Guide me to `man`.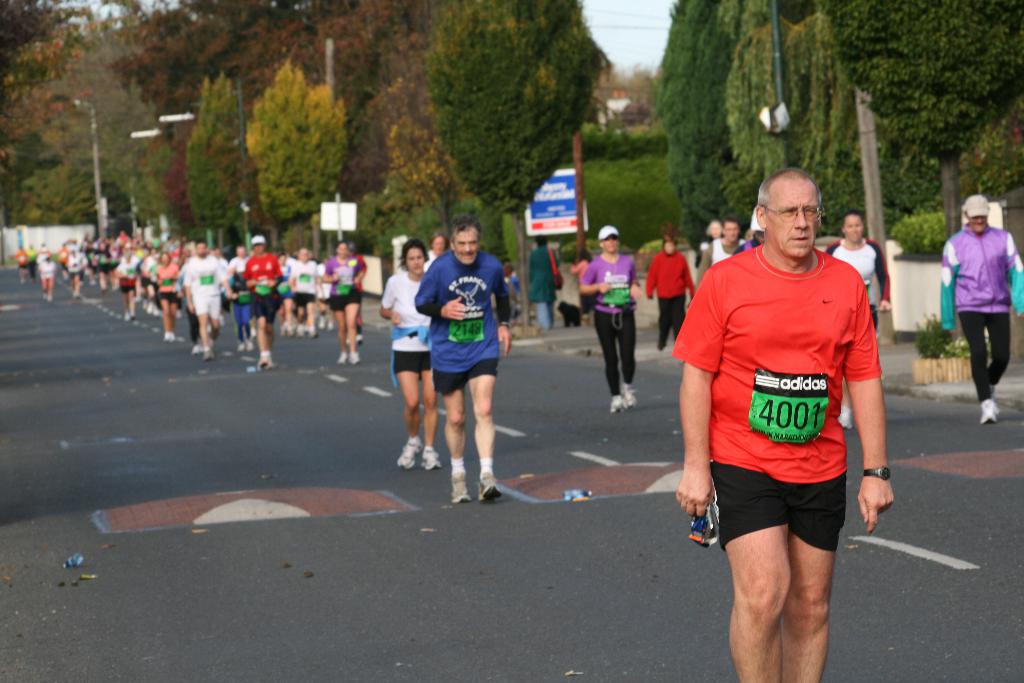
Guidance: crop(346, 243, 368, 343).
